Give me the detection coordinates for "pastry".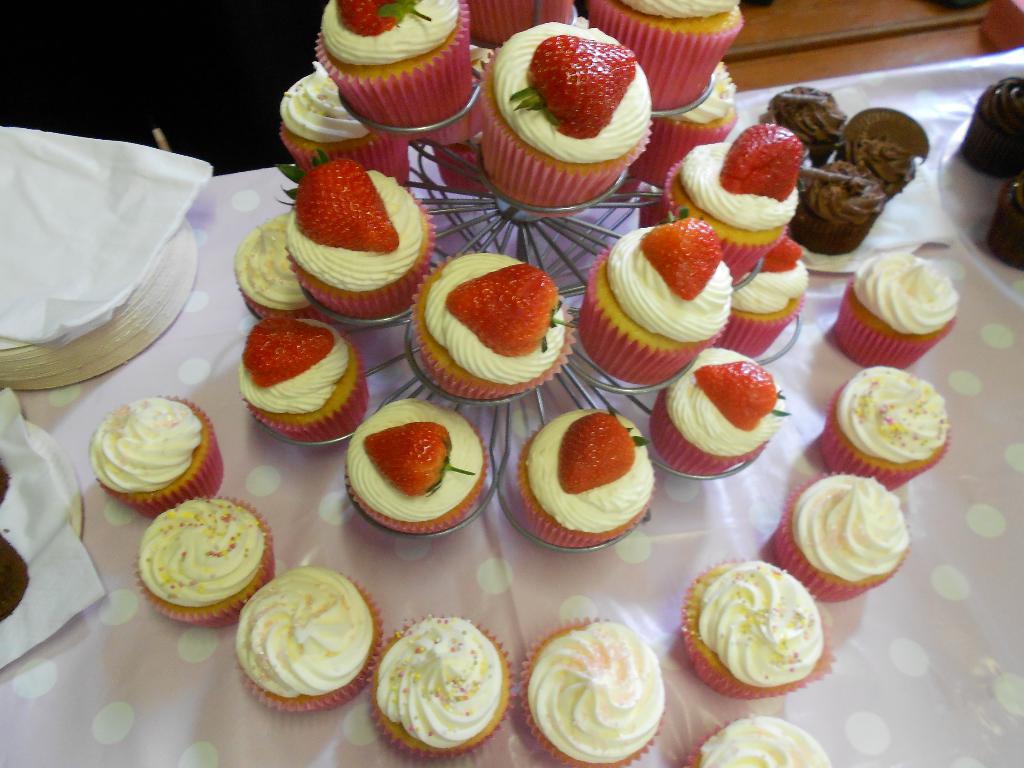
locate(282, 72, 411, 188).
